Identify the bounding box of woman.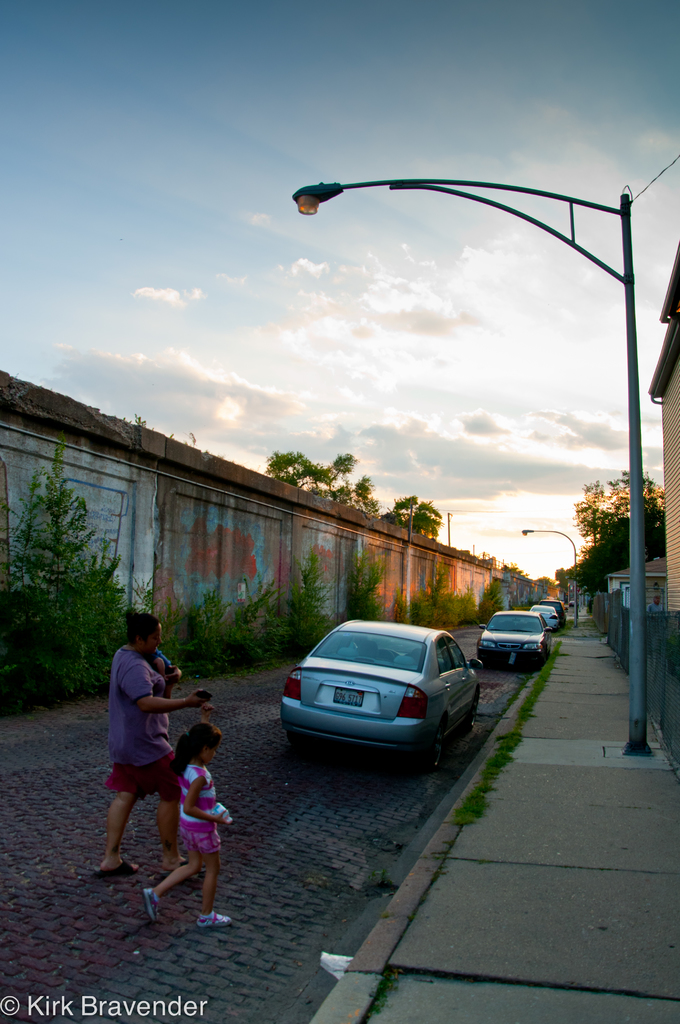
(left=91, top=627, right=207, bottom=912).
